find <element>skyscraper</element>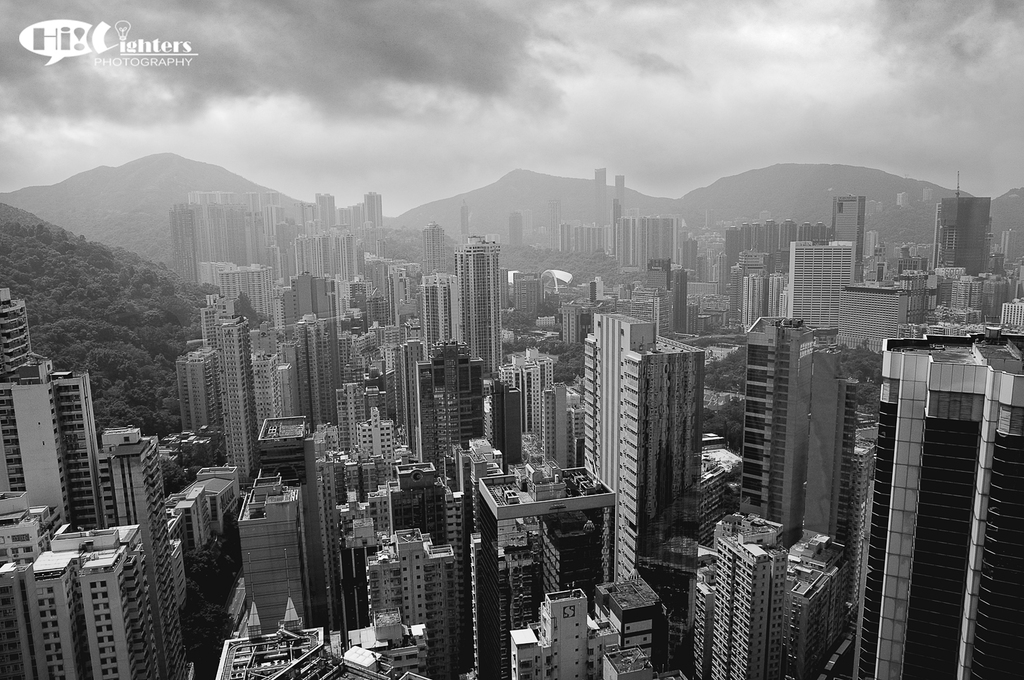
[x1=180, y1=344, x2=217, y2=474]
